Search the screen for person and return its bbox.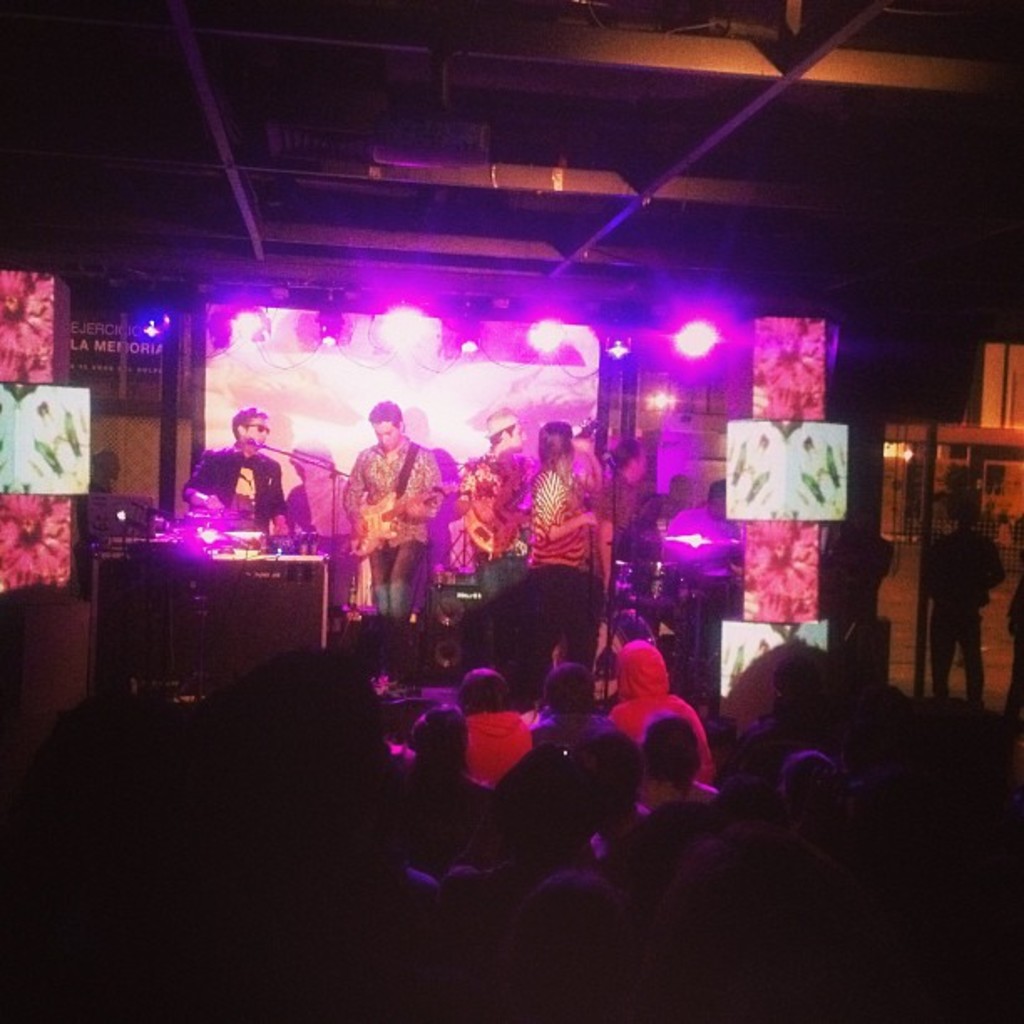
Found: select_region(179, 407, 289, 537).
